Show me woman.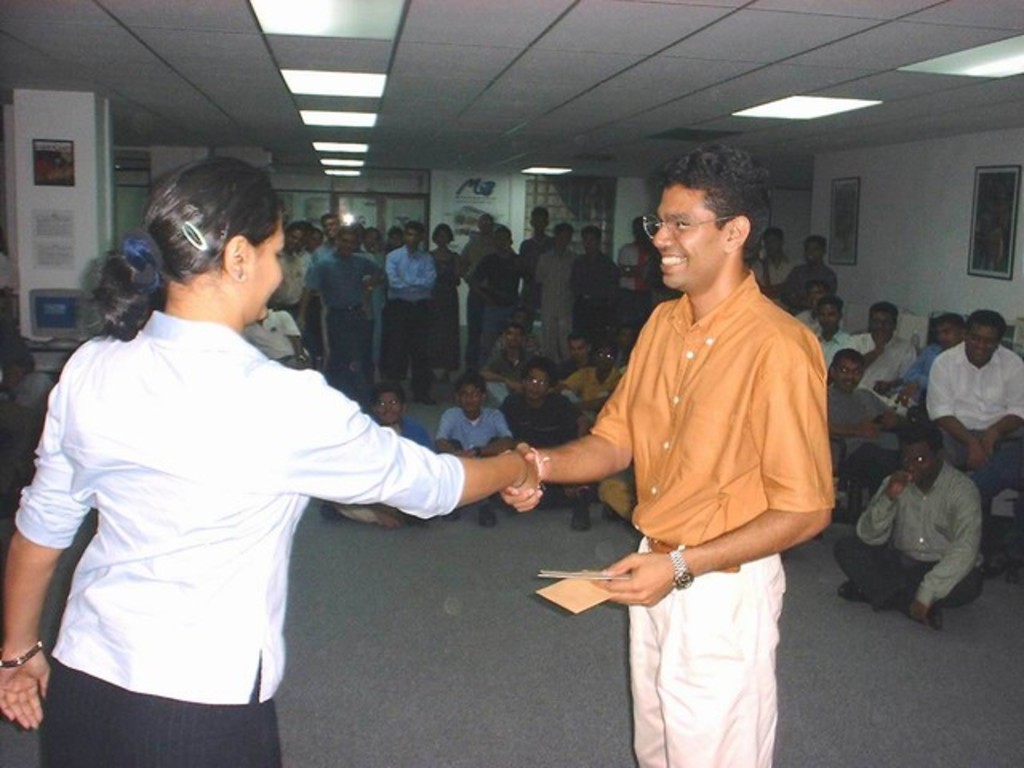
woman is here: 13 173 477 754.
